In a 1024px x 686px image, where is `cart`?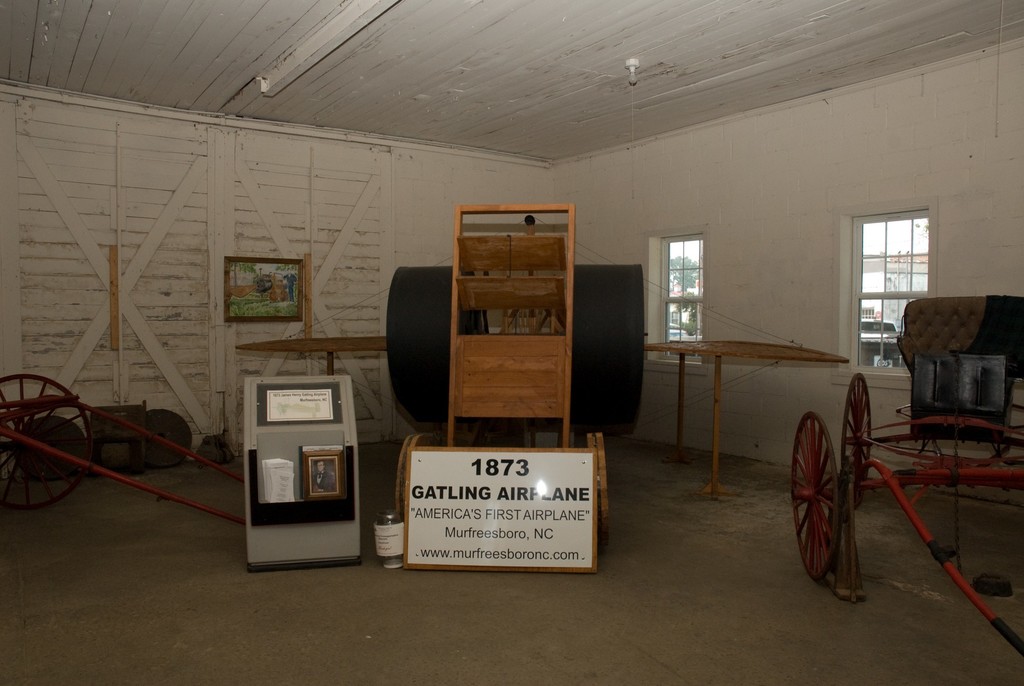
l=396, t=202, r=610, b=557.
